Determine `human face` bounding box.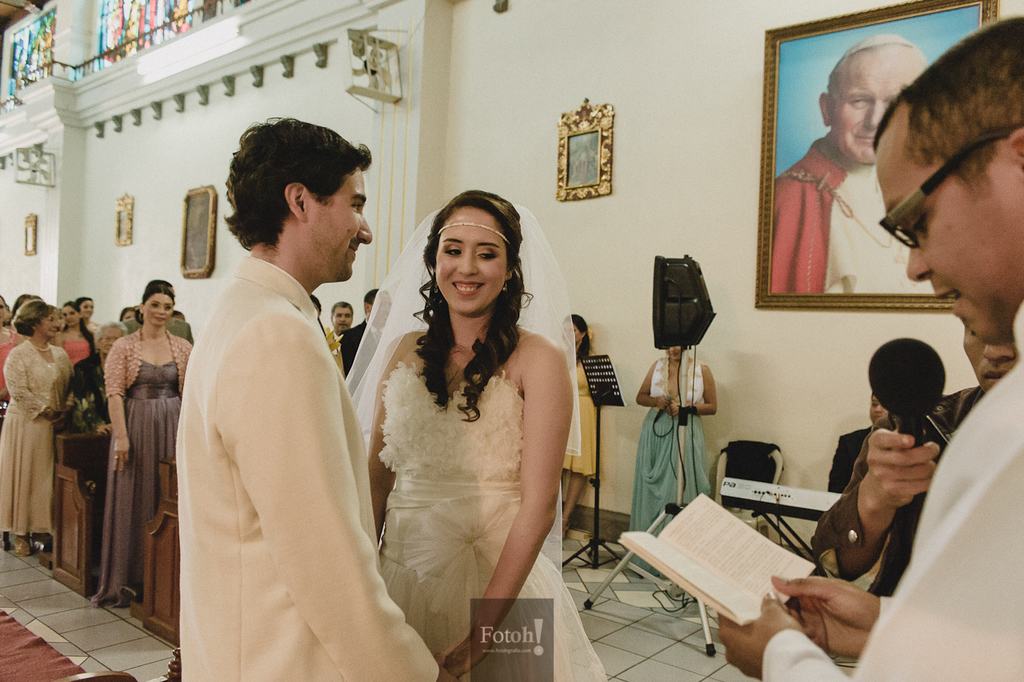
Determined: l=561, t=323, r=579, b=343.
